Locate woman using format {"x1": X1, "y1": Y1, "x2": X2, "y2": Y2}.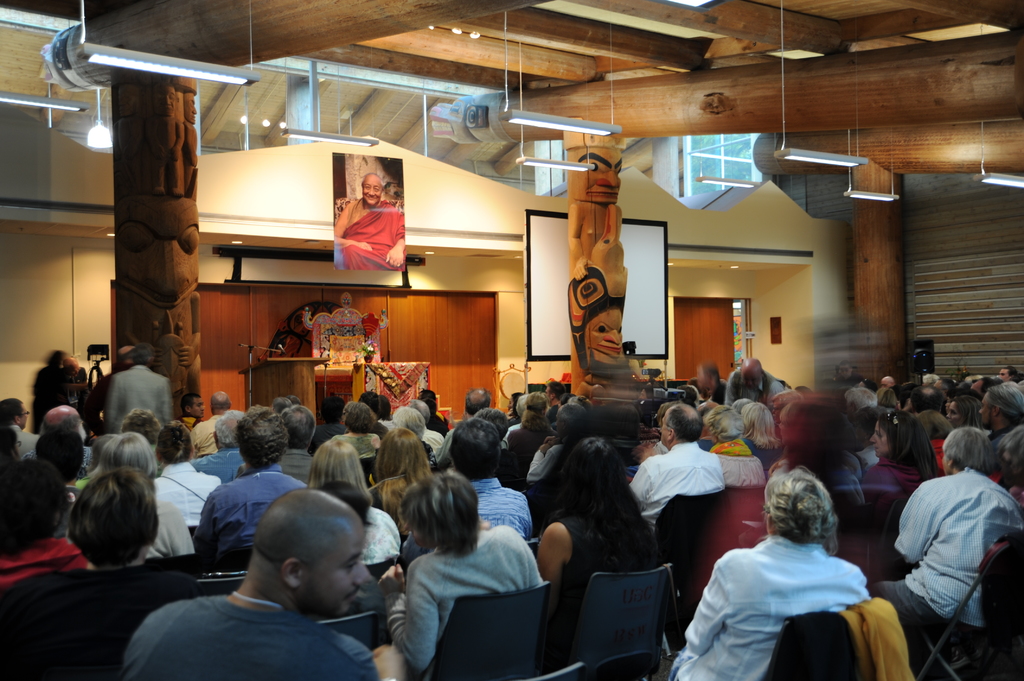
{"x1": 341, "y1": 403, "x2": 384, "y2": 458}.
